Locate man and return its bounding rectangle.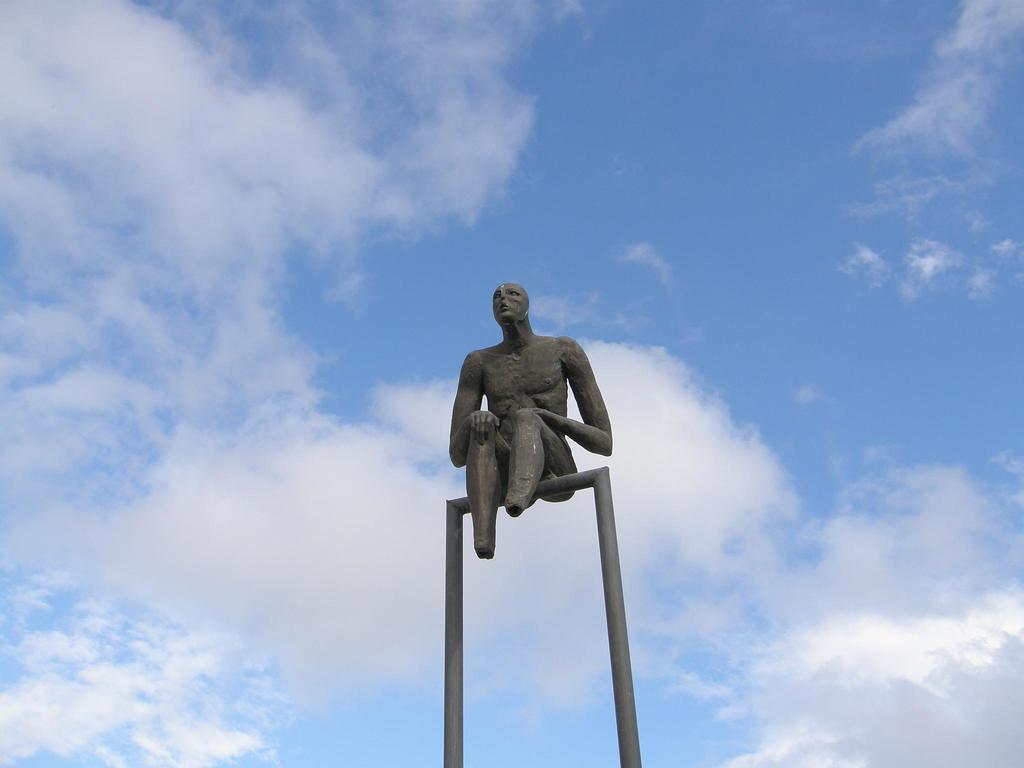
detection(447, 273, 616, 610).
